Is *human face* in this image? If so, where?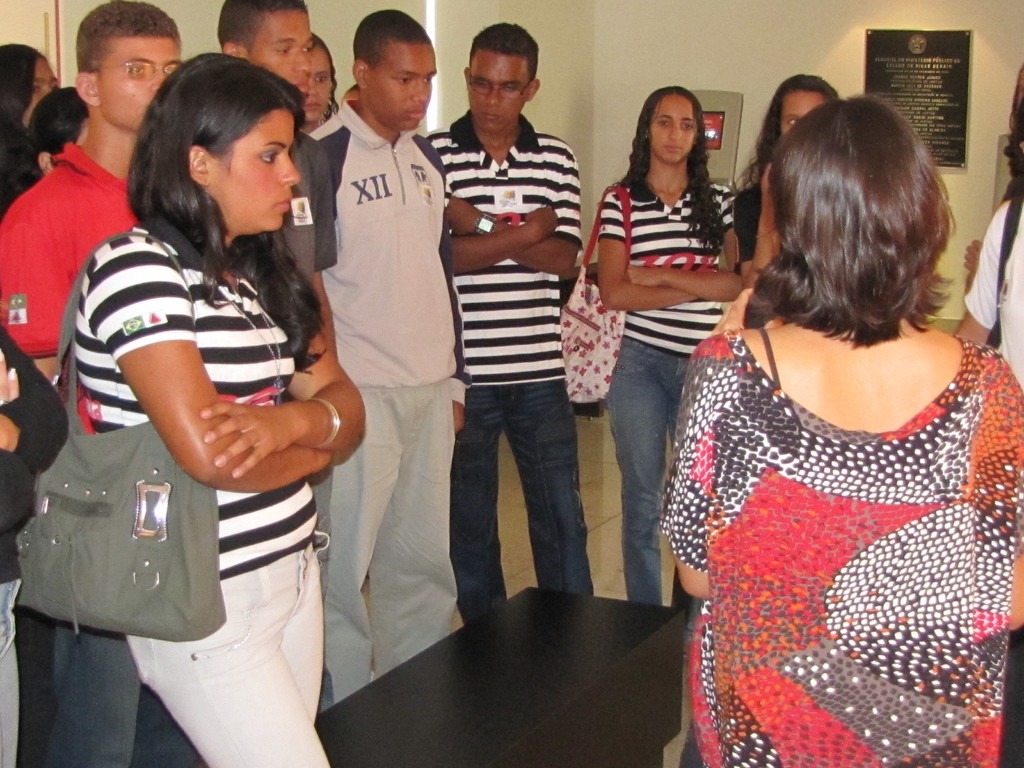
Yes, at <bbox>366, 40, 435, 131</bbox>.
